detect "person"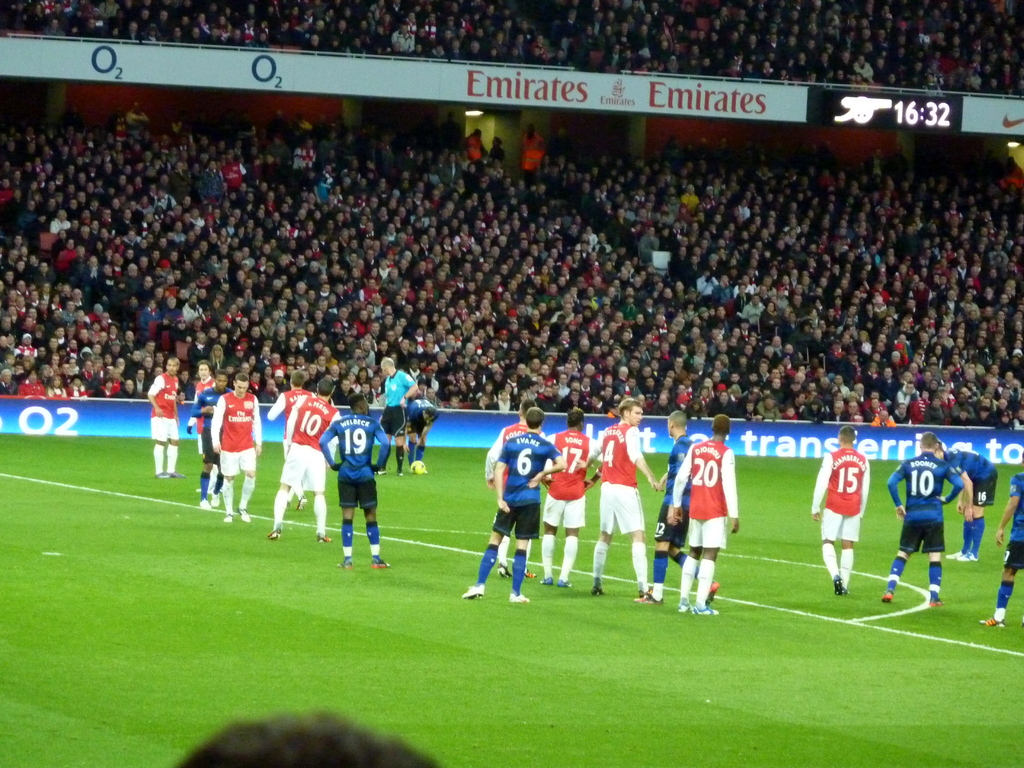
box=[312, 396, 408, 565]
